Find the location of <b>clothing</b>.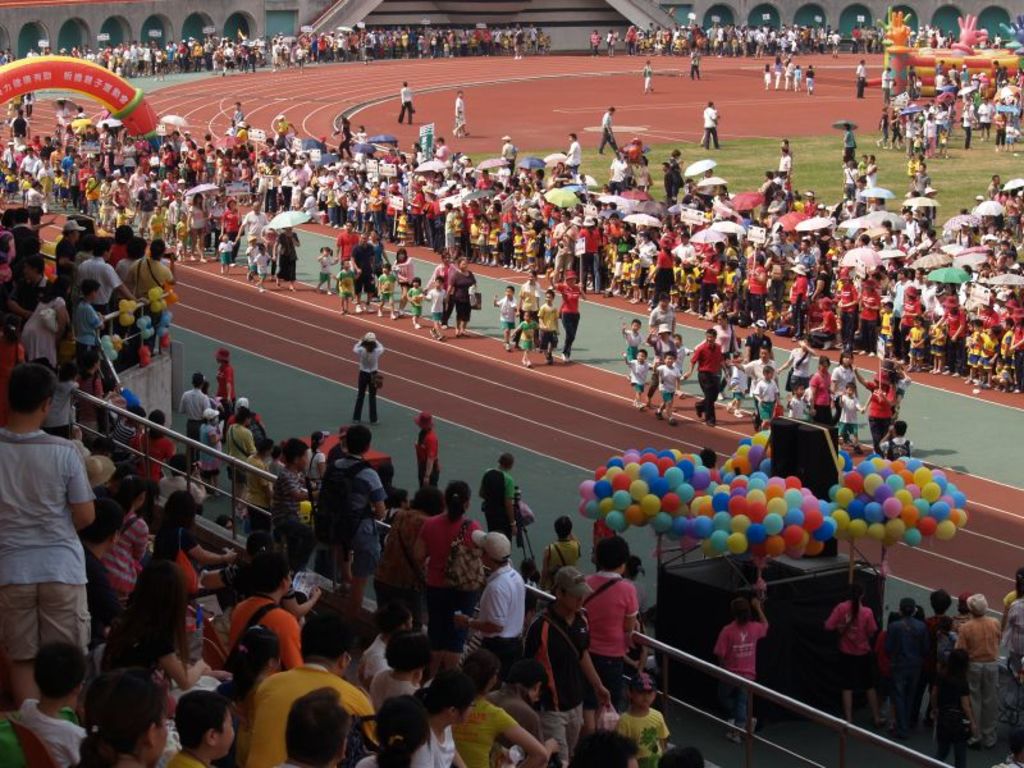
Location: x1=403 y1=731 x2=458 y2=767.
